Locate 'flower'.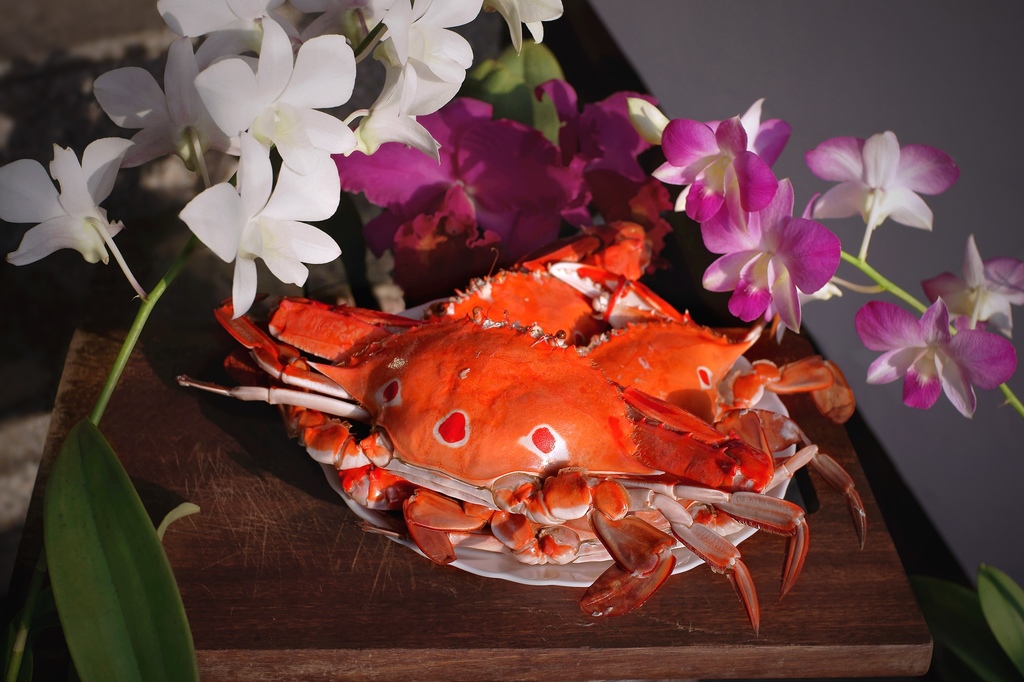
Bounding box: box=[186, 13, 356, 160].
